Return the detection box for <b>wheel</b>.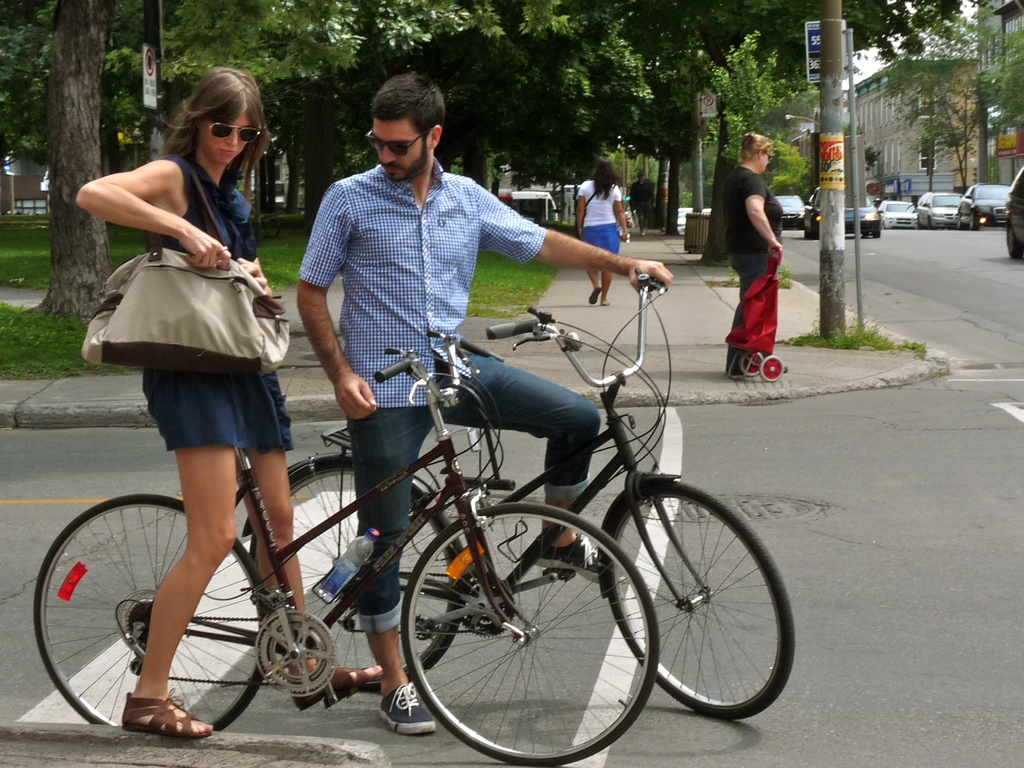
969:209:980:230.
